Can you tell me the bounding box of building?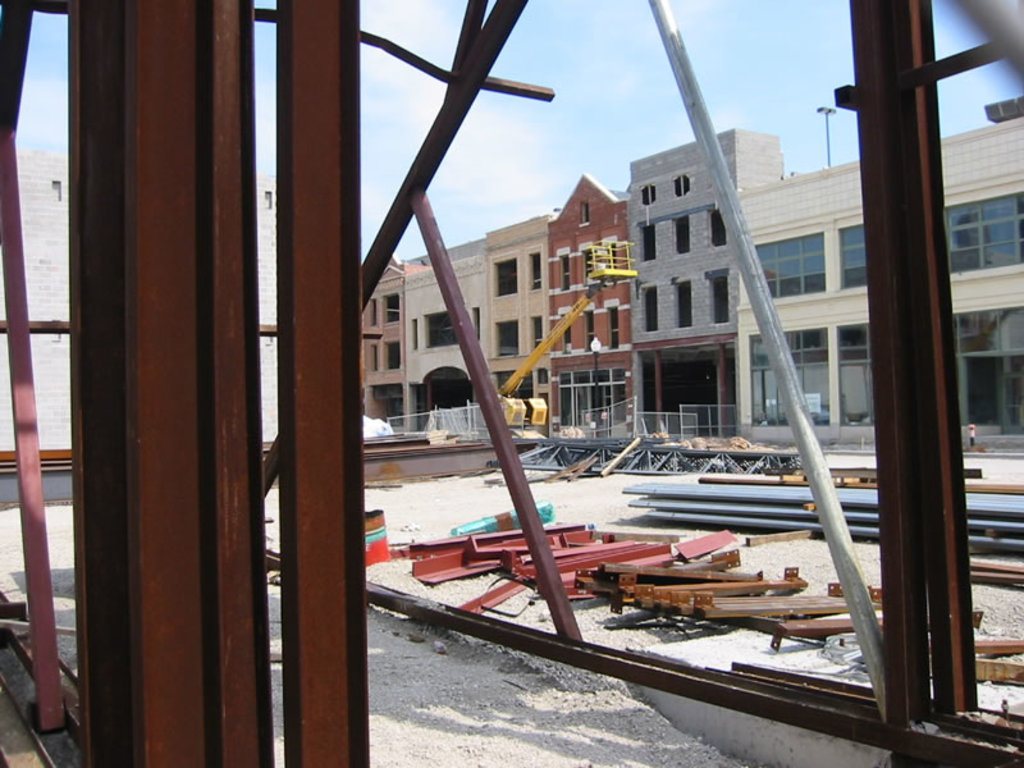
locate(548, 177, 634, 416).
